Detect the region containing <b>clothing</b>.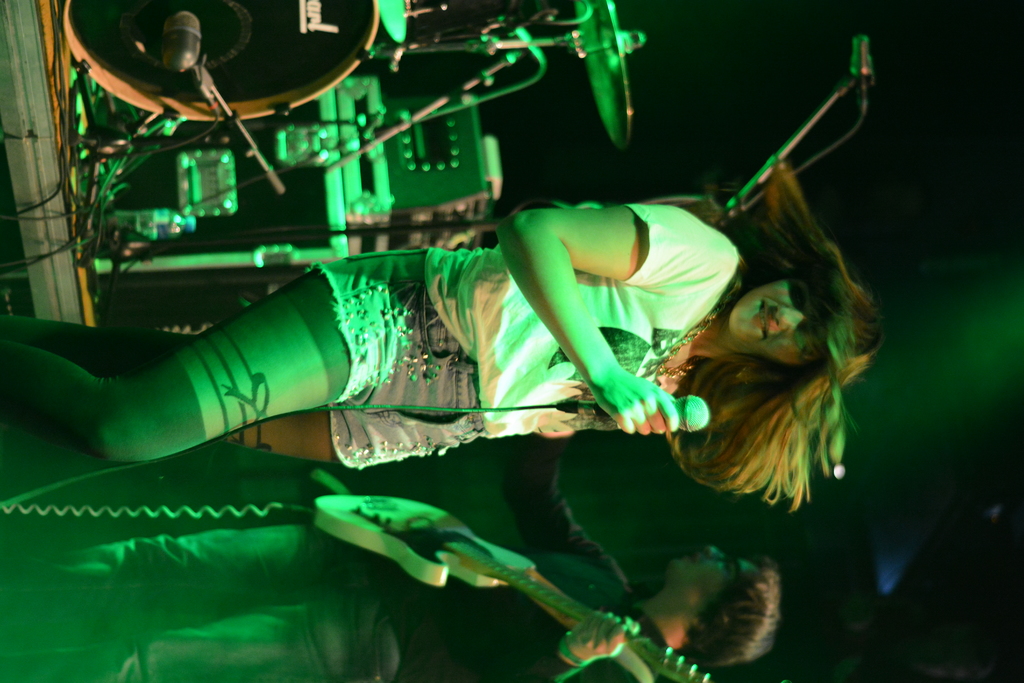
<box>0,435,653,680</box>.
